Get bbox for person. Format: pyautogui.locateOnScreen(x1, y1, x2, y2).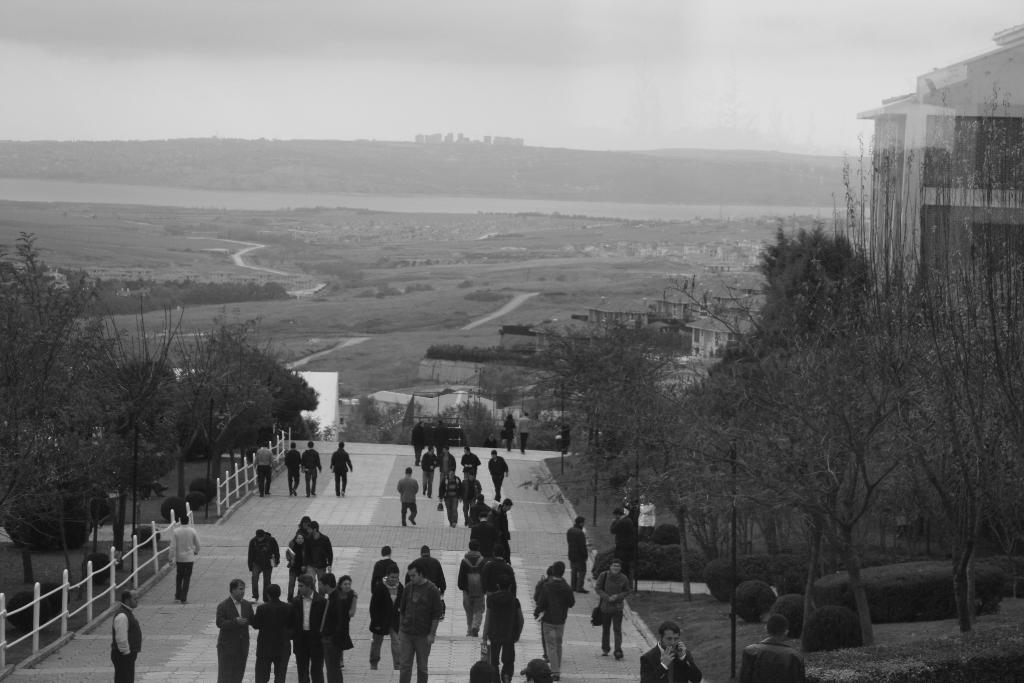
pyautogui.locateOnScreen(518, 647, 555, 682).
